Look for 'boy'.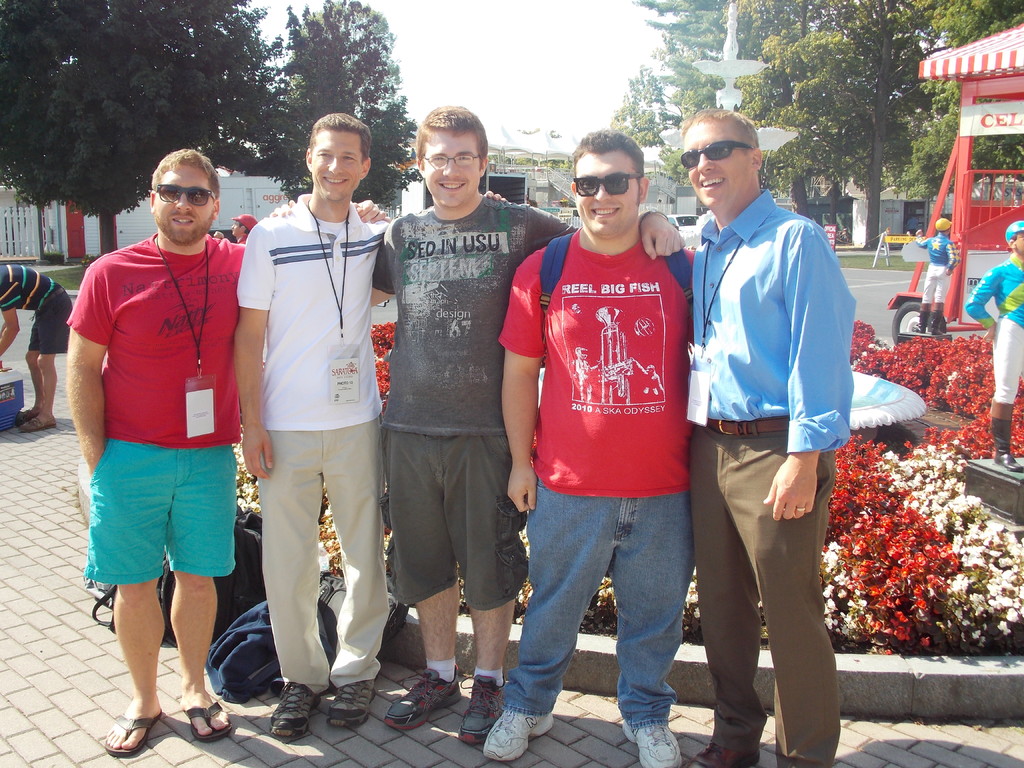
Found: <bbox>481, 145, 714, 742</bbox>.
